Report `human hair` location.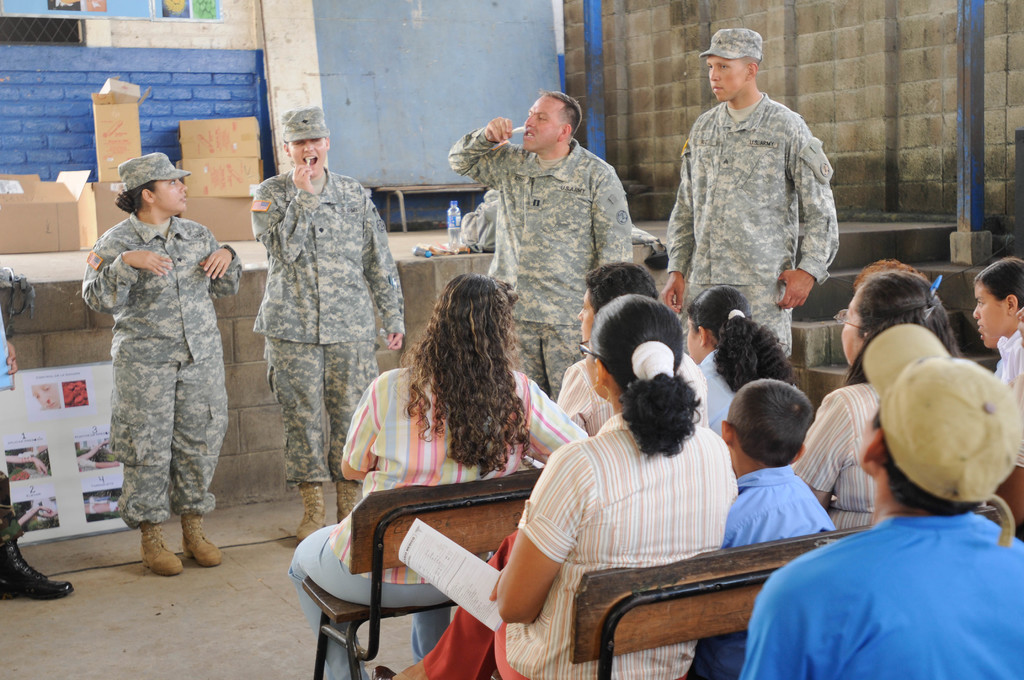
Report: <region>726, 376, 816, 469</region>.
